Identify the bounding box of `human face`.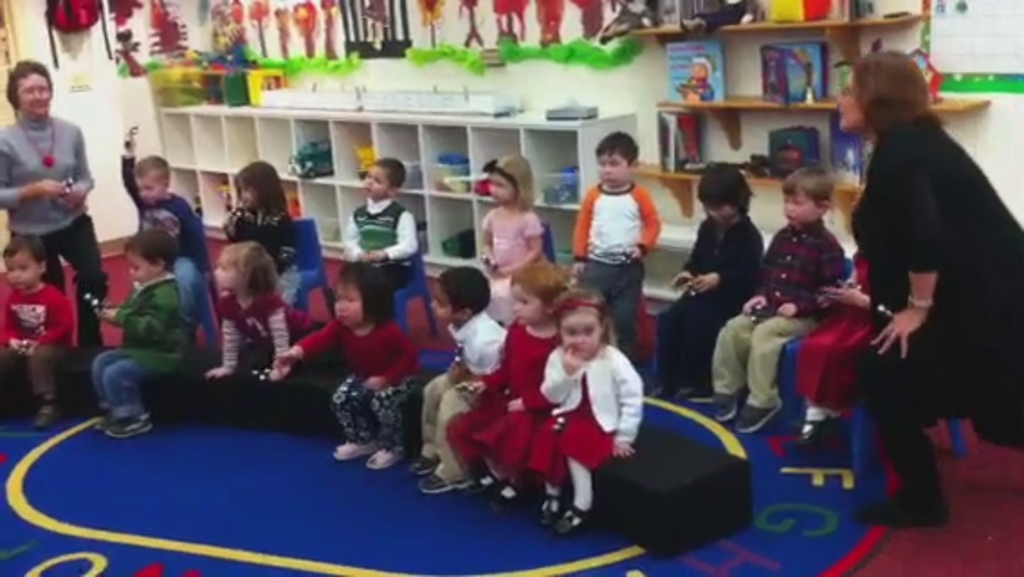
left=561, top=316, right=600, bottom=359.
